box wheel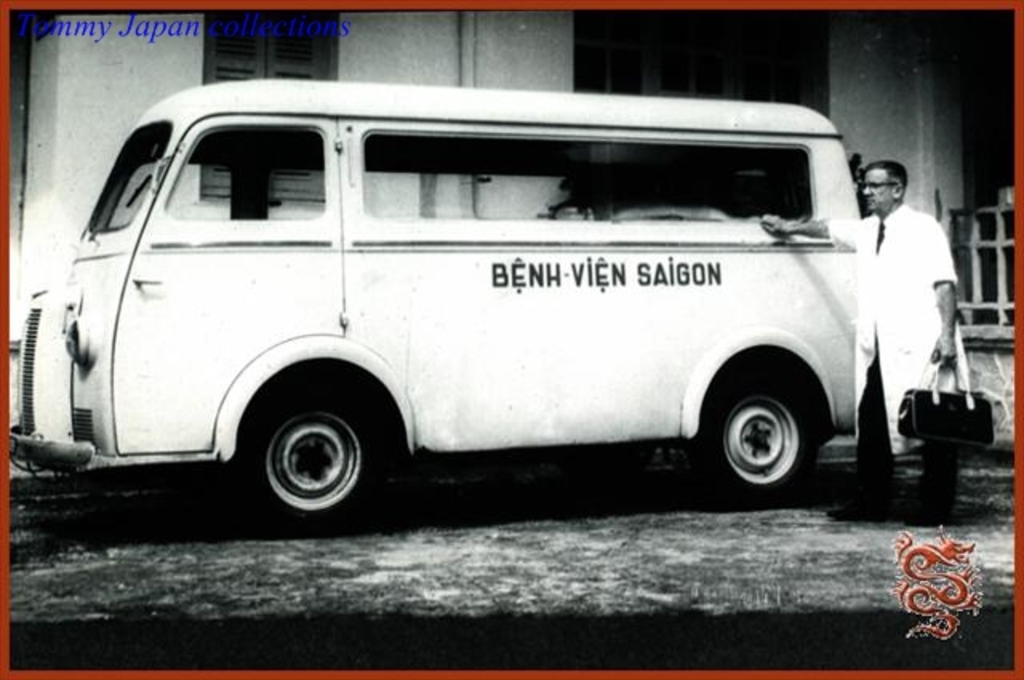
(229,390,392,520)
